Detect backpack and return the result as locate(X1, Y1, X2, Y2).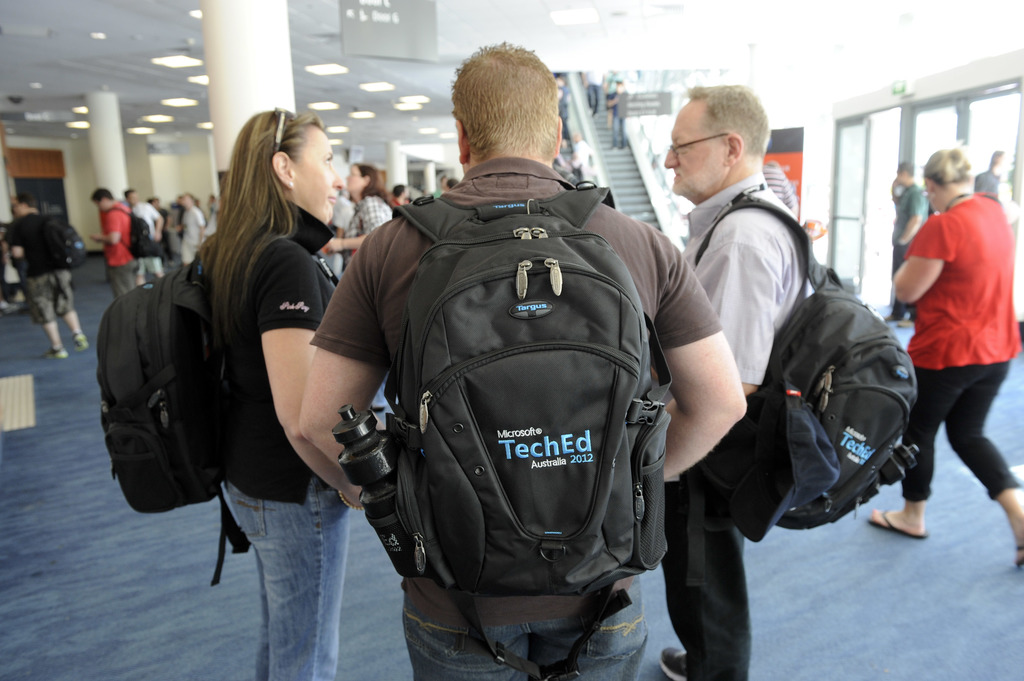
locate(658, 179, 914, 543).
